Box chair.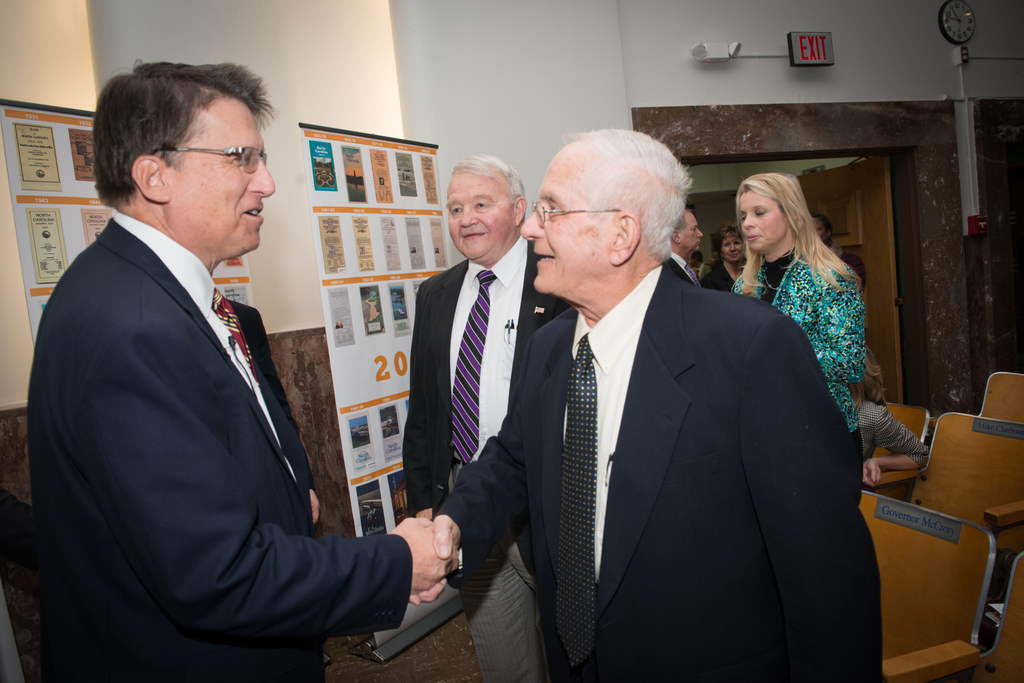
(x1=976, y1=553, x2=1023, y2=682).
